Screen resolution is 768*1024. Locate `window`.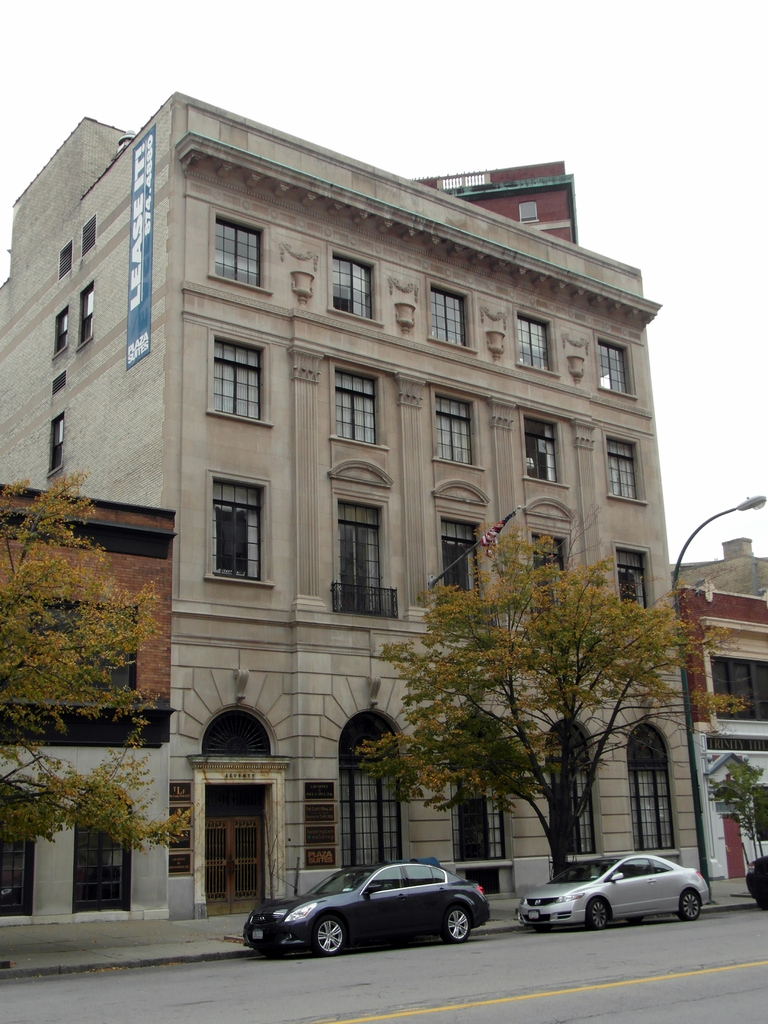
629, 717, 675, 851.
